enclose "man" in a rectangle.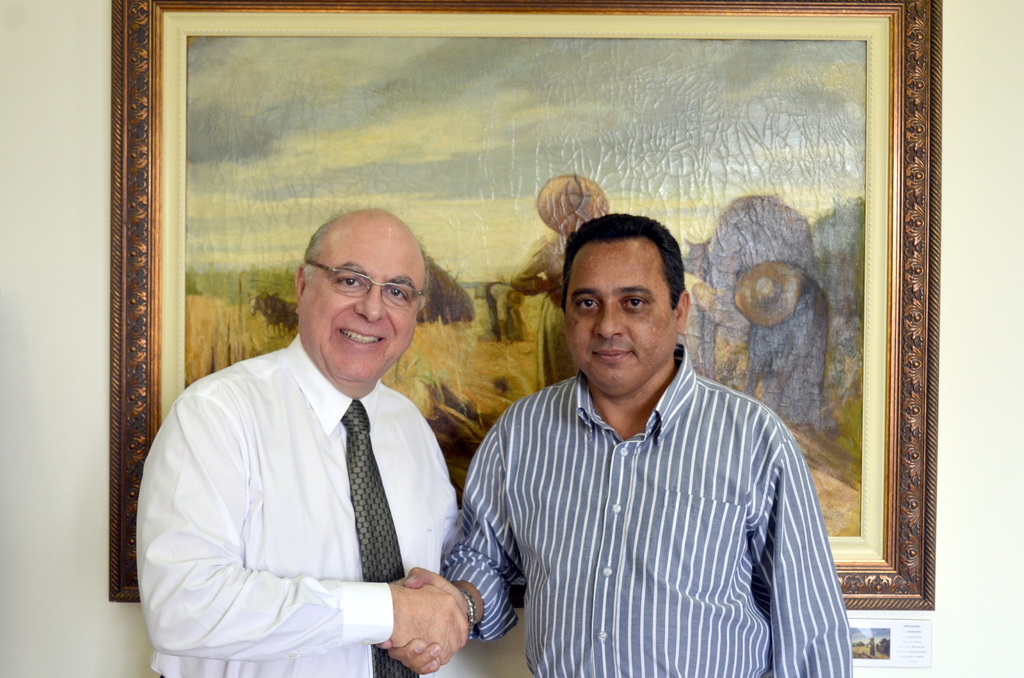
pyautogui.locateOnScreen(143, 196, 479, 659).
